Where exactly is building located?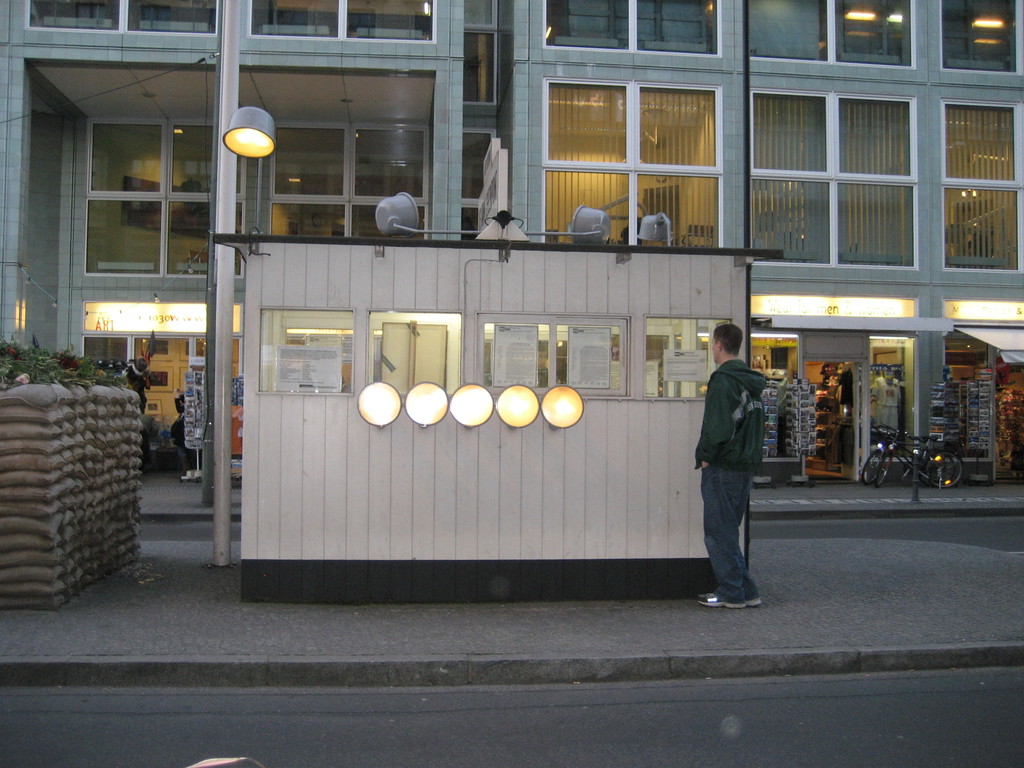
Its bounding box is 0, 0, 1023, 483.
